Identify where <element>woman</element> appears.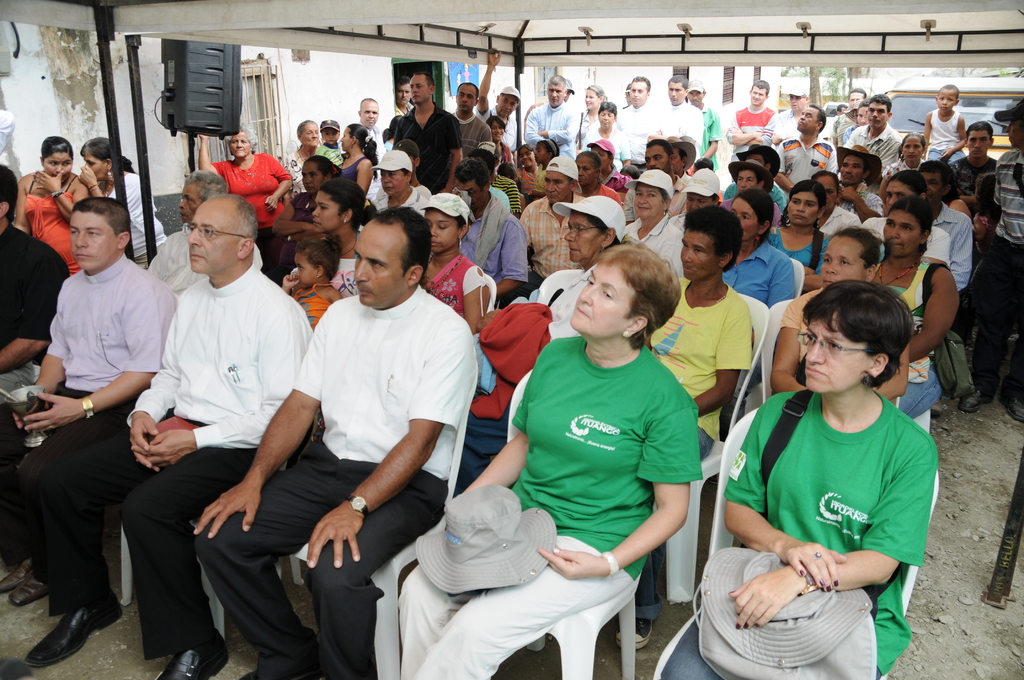
Appears at Rect(885, 129, 927, 176).
